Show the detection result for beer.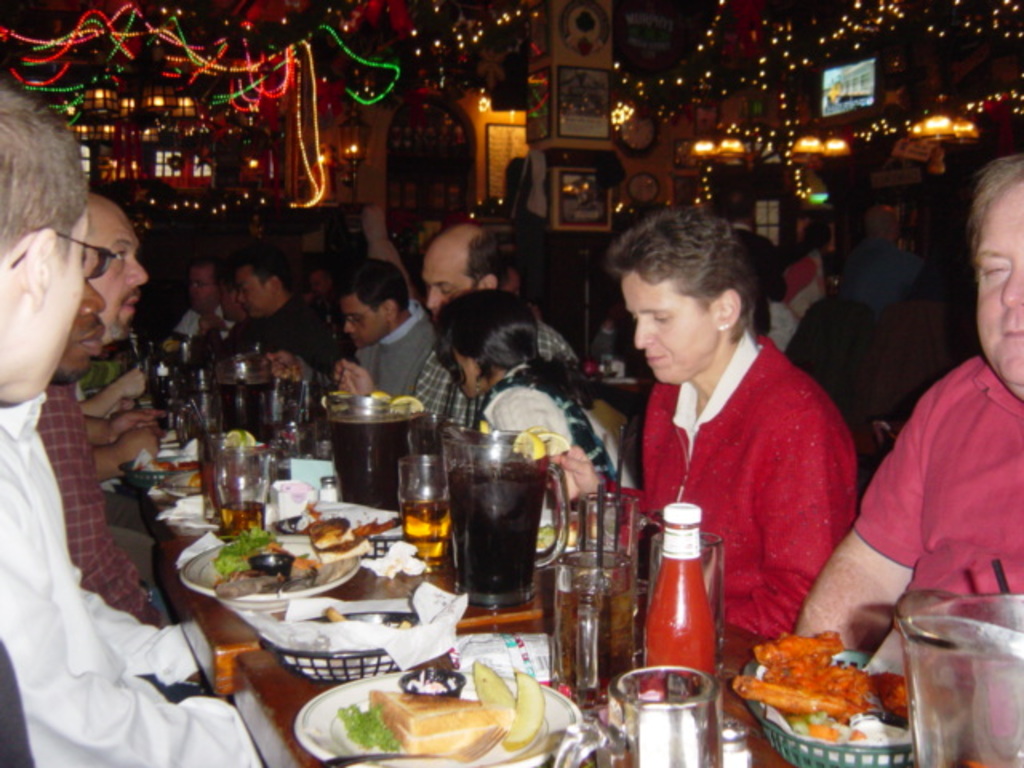
{"left": 552, "top": 547, "right": 634, "bottom": 707}.
